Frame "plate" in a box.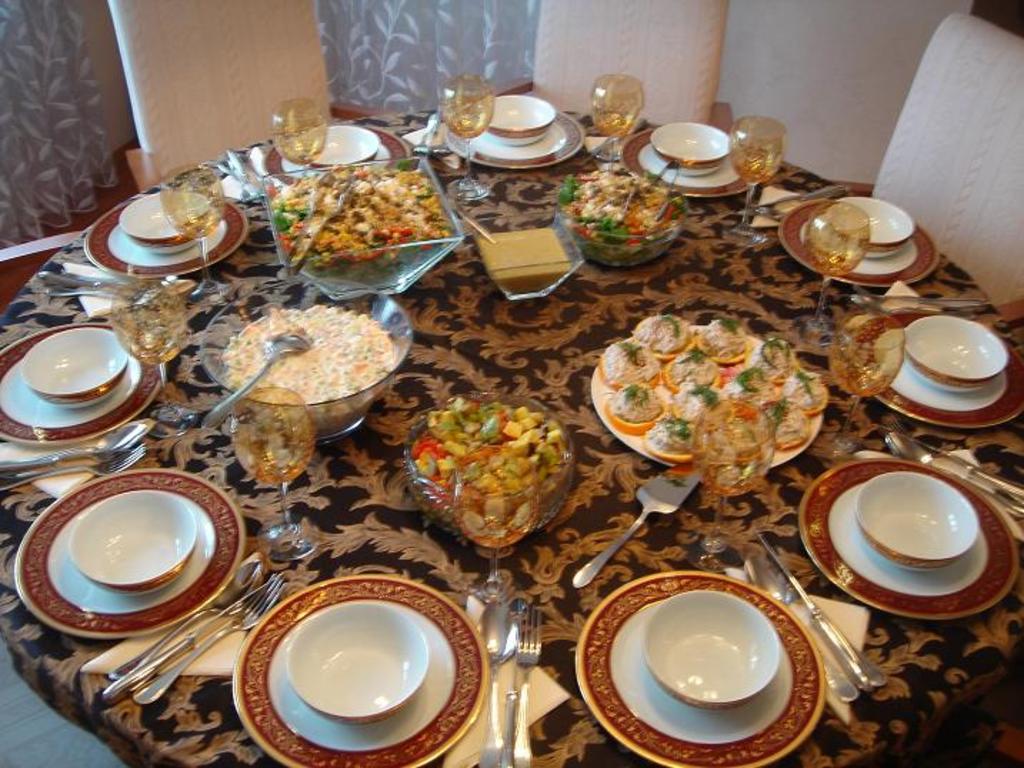
[444, 91, 588, 183].
